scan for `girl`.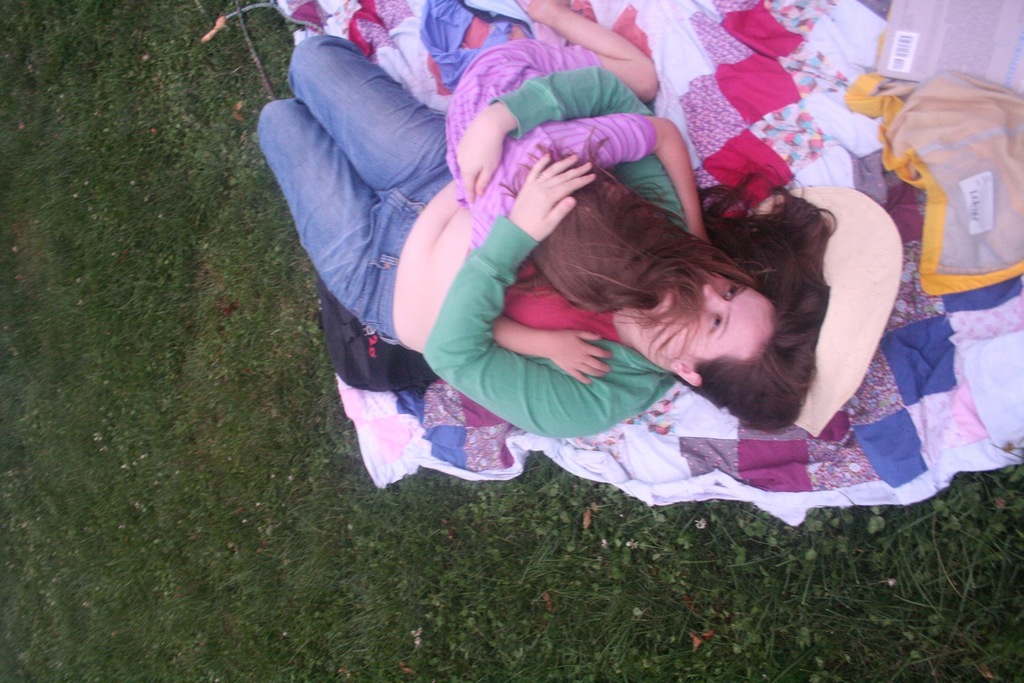
Scan result: bbox(445, 0, 753, 360).
